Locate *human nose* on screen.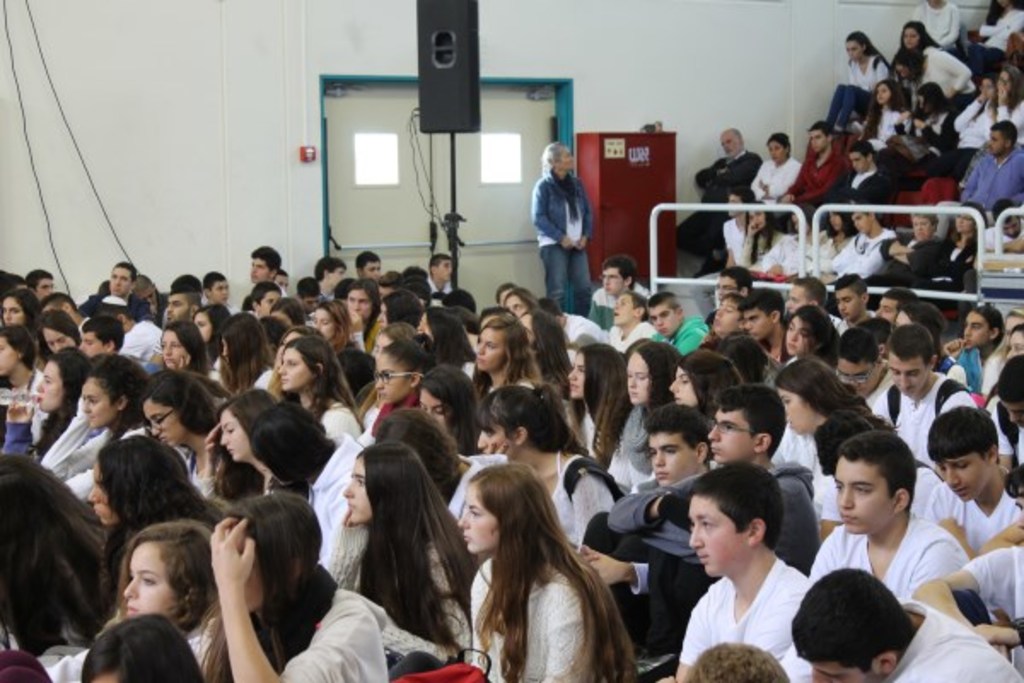
On screen at bbox=[790, 331, 797, 345].
